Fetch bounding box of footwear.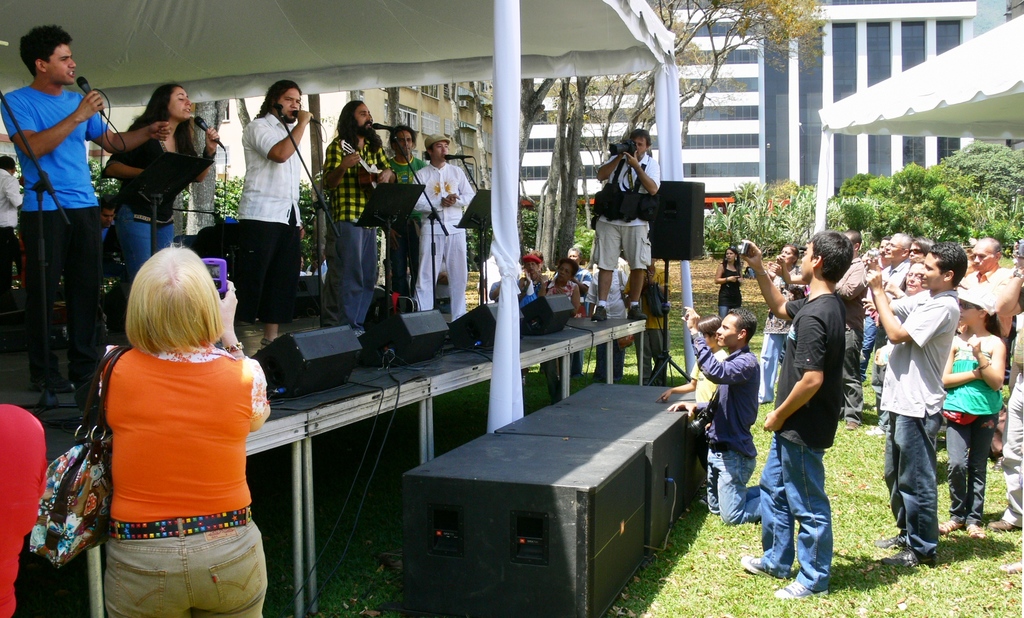
Bbox: bbox=(776, 578, 818, 606).
